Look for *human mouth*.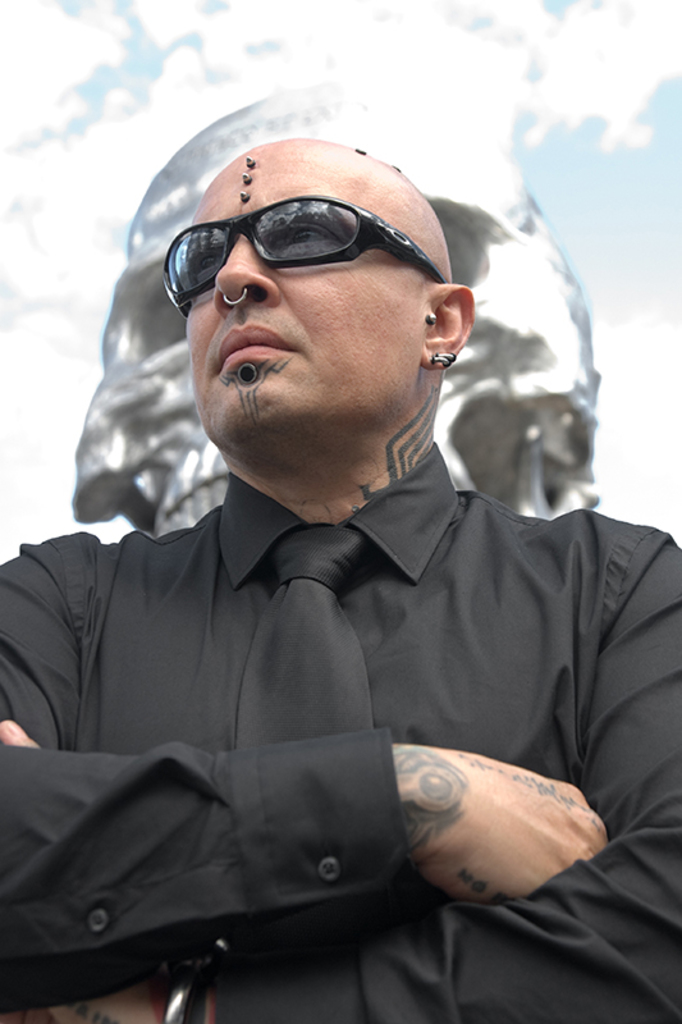
Found: box(207, 312, 301, 379).
